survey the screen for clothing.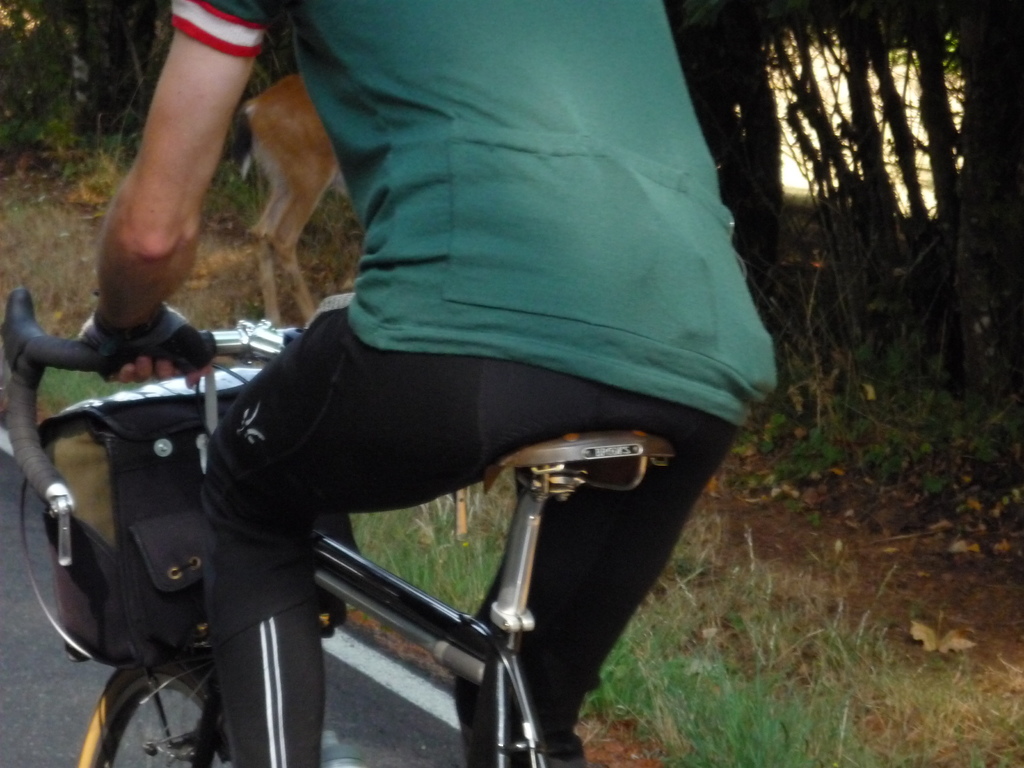
Survey found: <region>98, 0, 788, 612</region>.
